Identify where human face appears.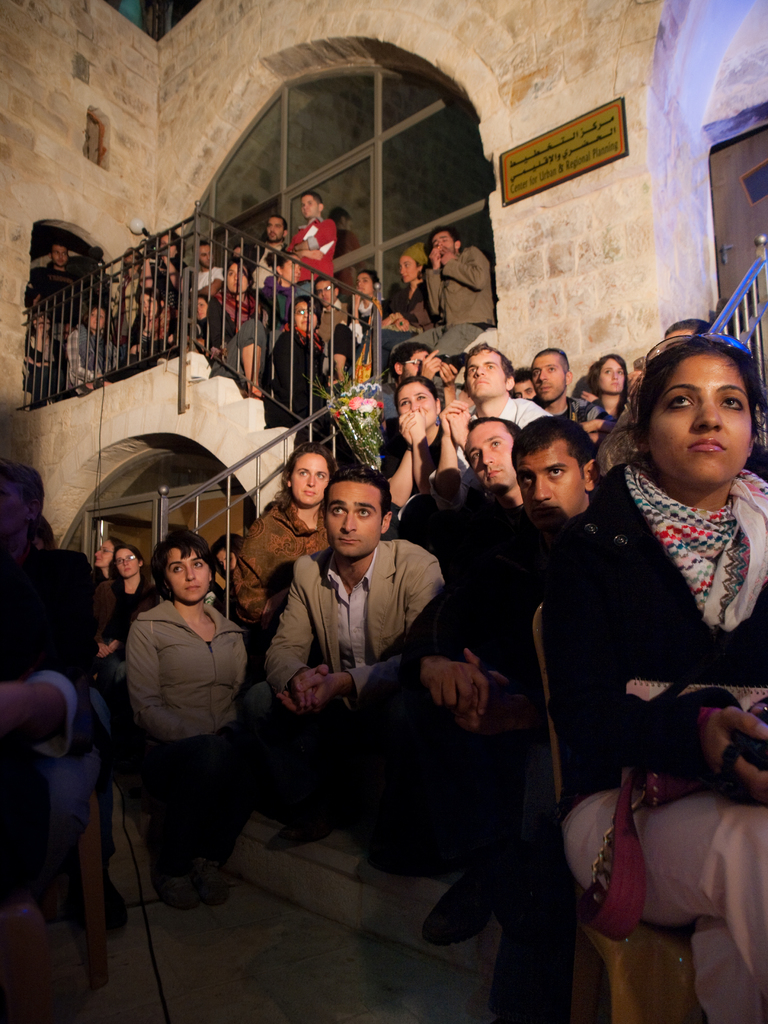
Appears at (166,546,207,602).
